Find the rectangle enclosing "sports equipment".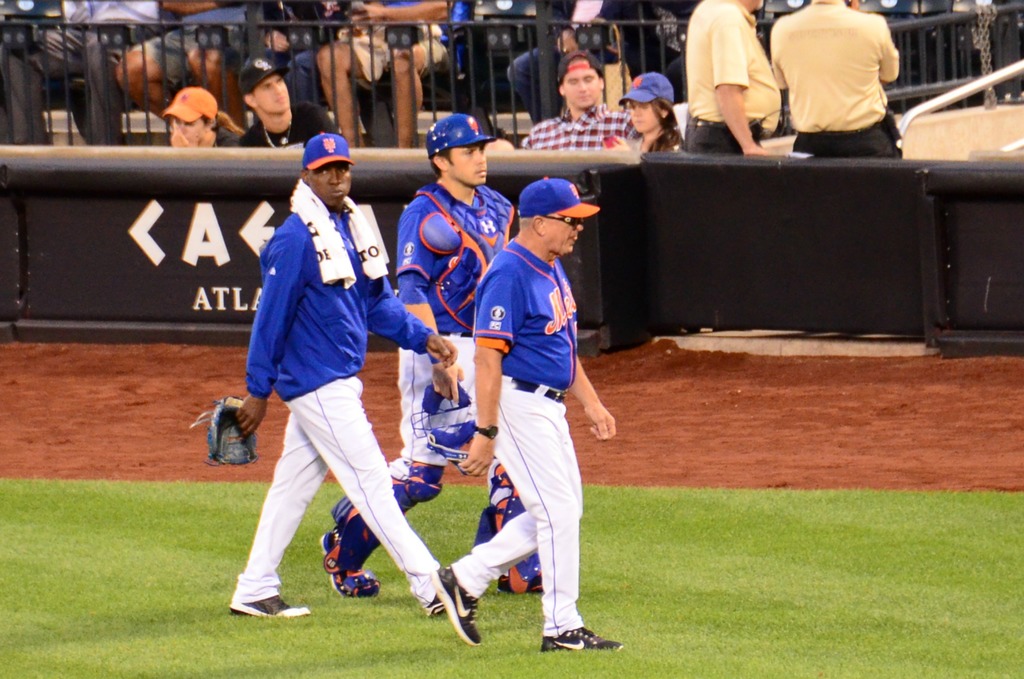
BBox(229, 591, 314, 618).
